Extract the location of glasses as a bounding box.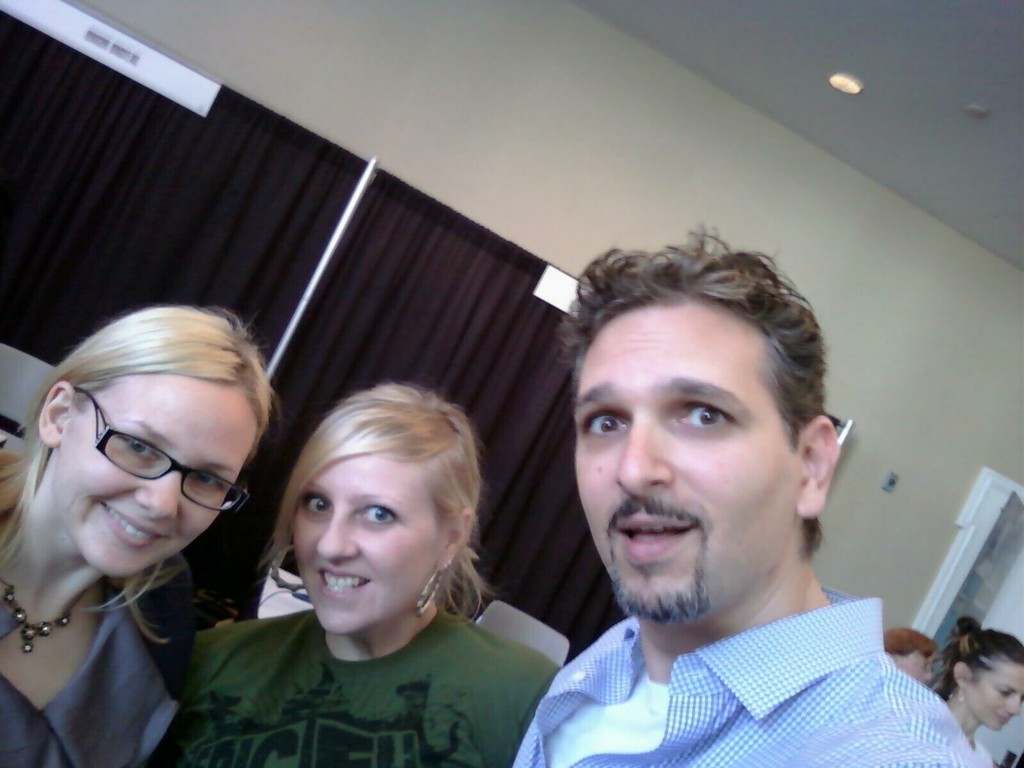
{"x1": 63, "y1": 389, "x2": 258, "y2": 522}.
